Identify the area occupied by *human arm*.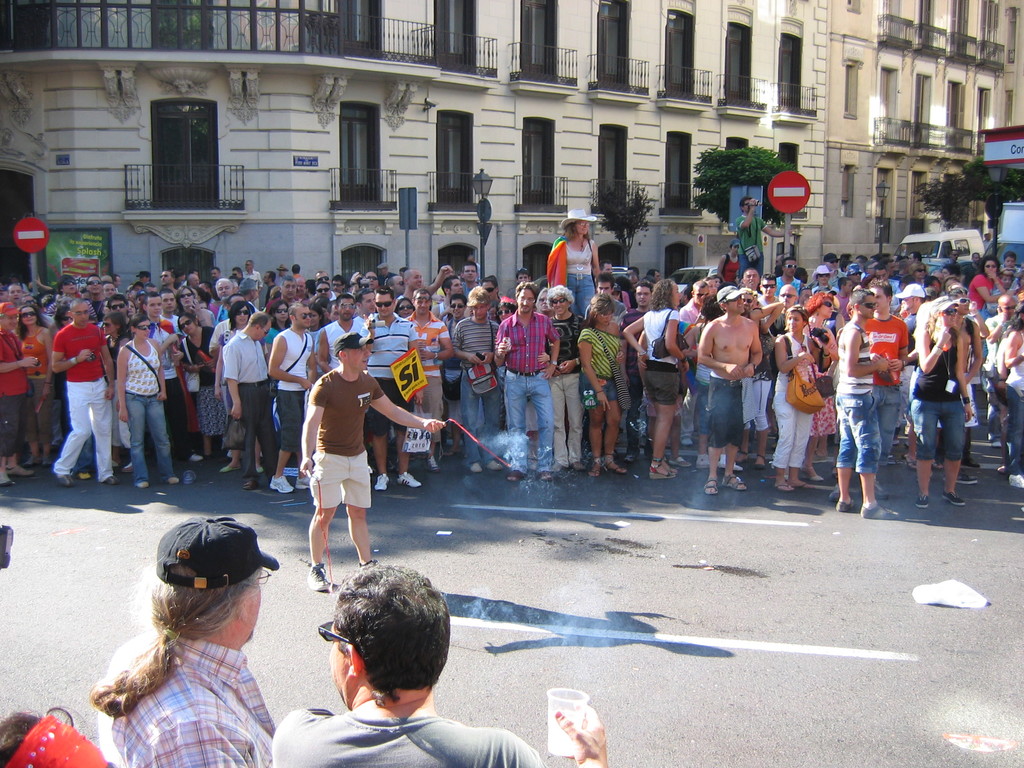
Area: 886:319:910:374.
